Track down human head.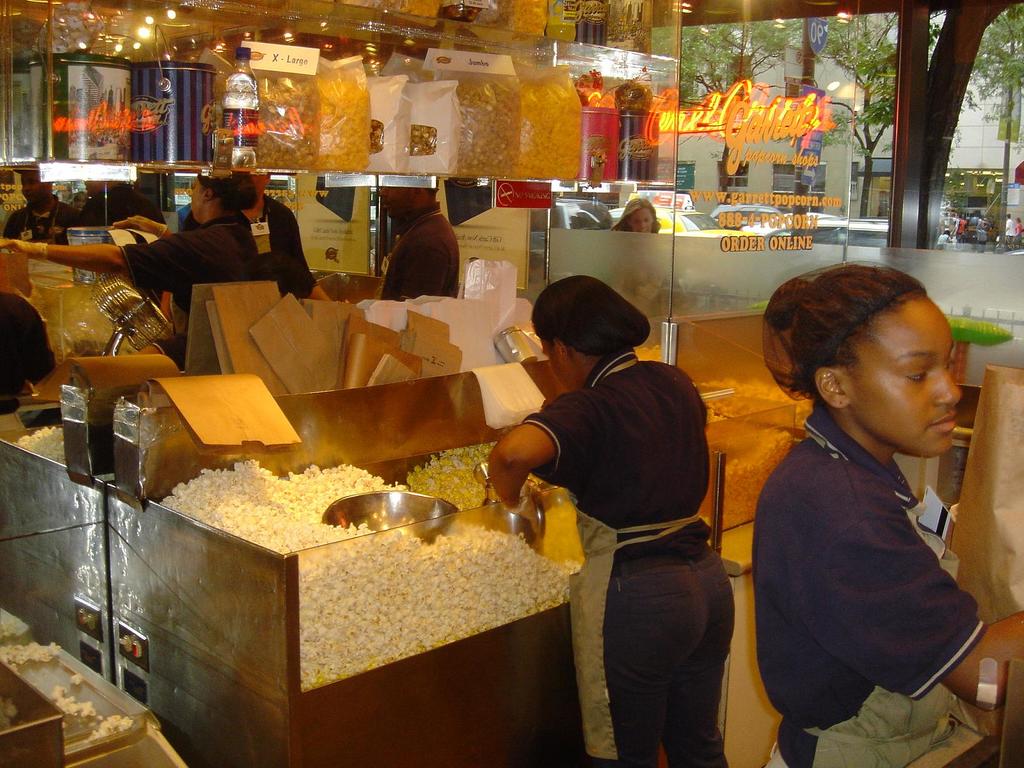
Tracked to [621,200,655,233].
